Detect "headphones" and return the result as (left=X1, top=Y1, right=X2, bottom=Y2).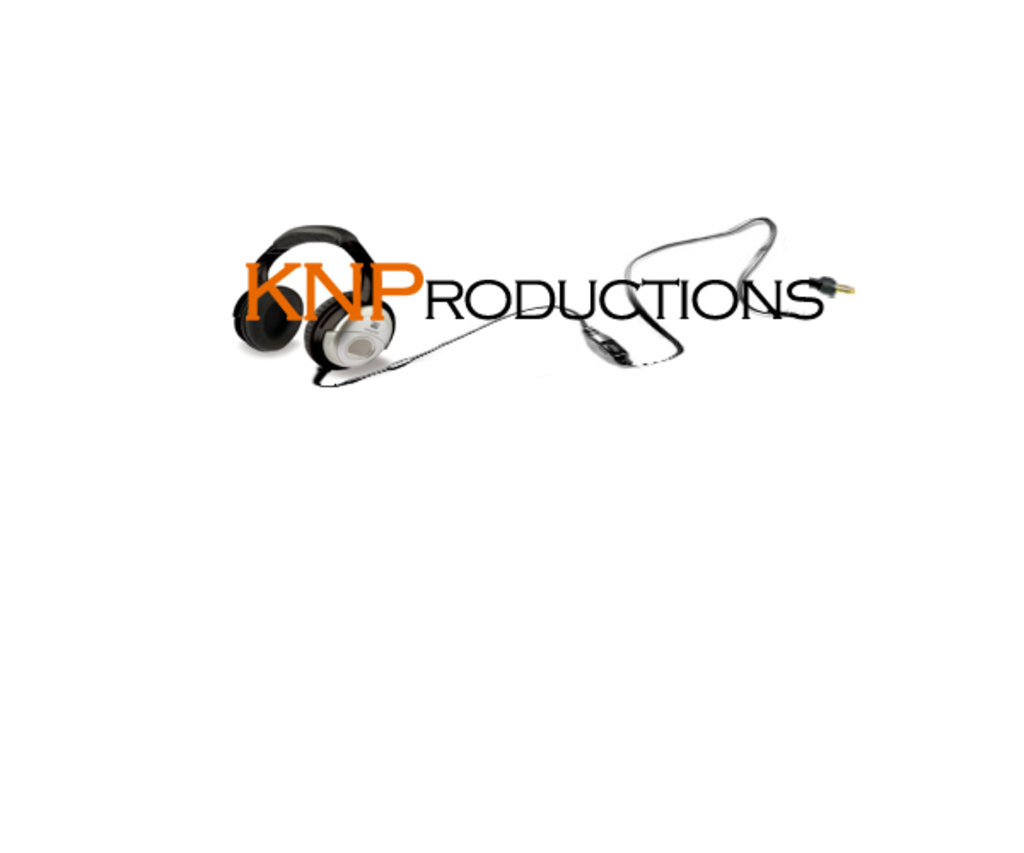
(left=222, top=217, right=398, bottom=370).
